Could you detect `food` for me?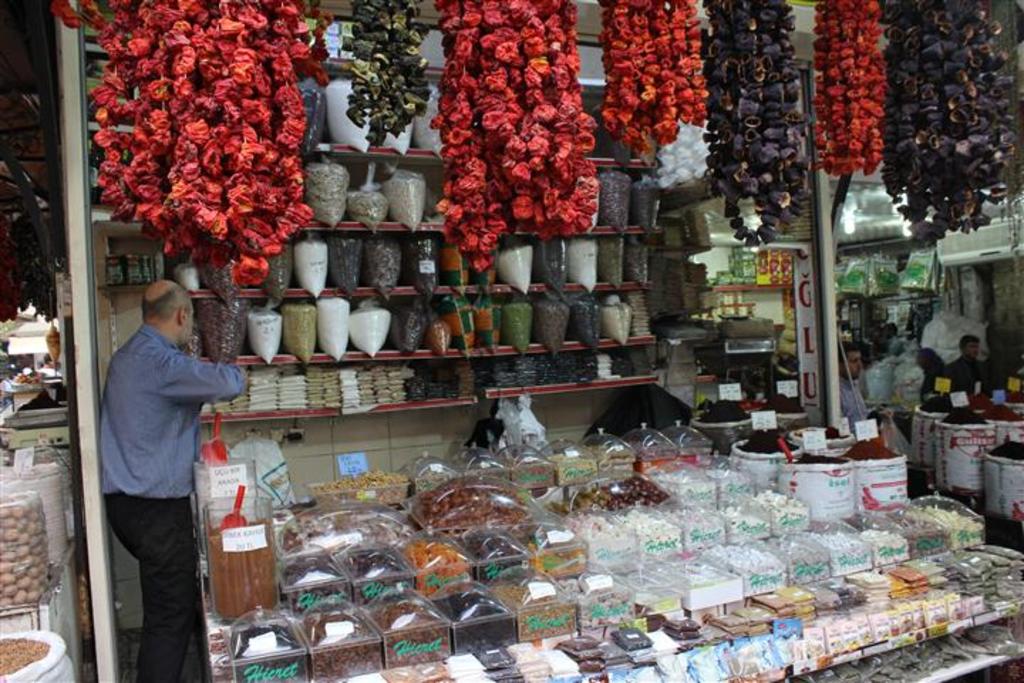
Detection result: bbox=[536, 240, 569, 295].
